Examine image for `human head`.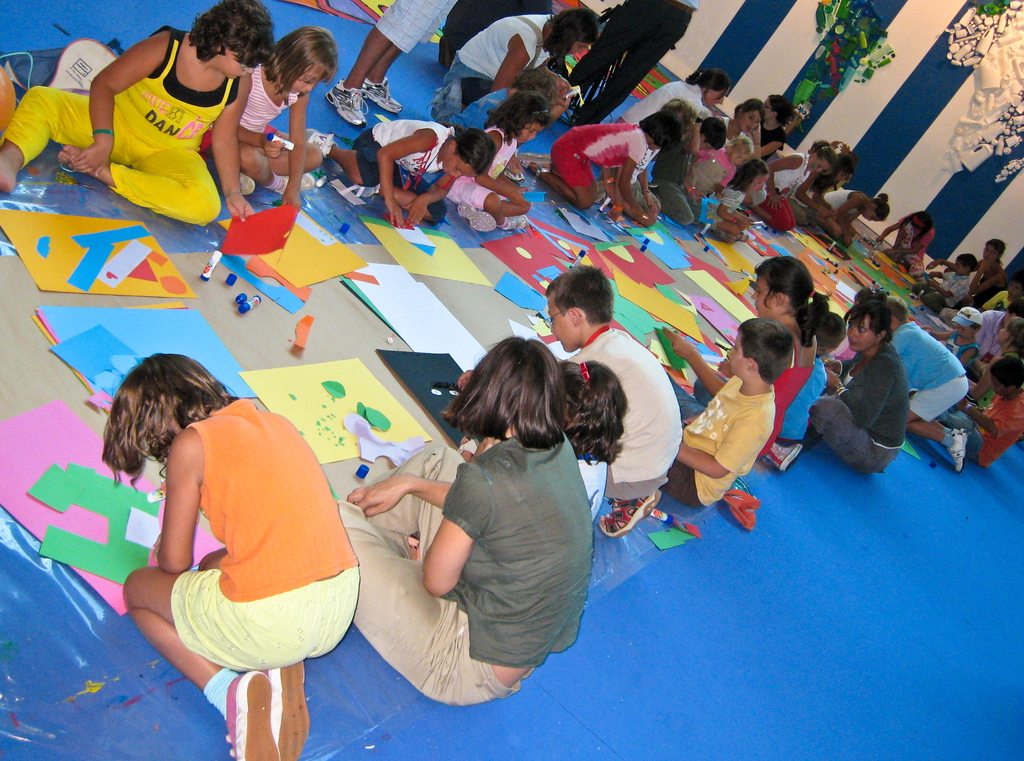
Examination result: region(563, 363, 630, 451).
